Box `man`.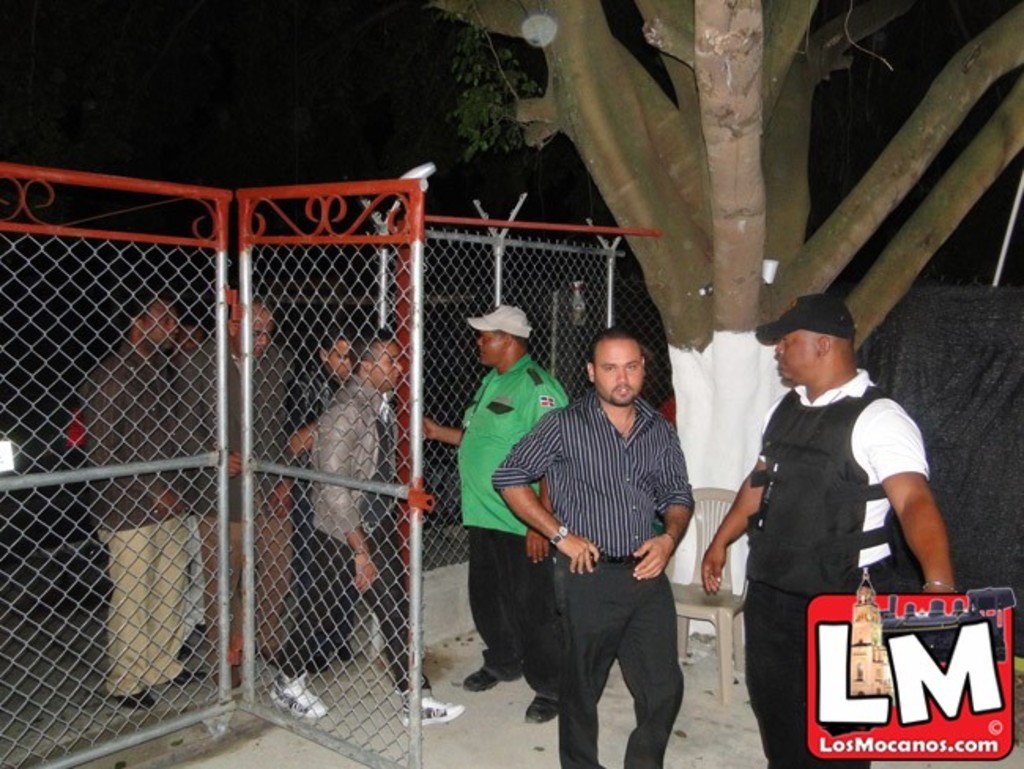
rect(274, 332, 465, 722).
